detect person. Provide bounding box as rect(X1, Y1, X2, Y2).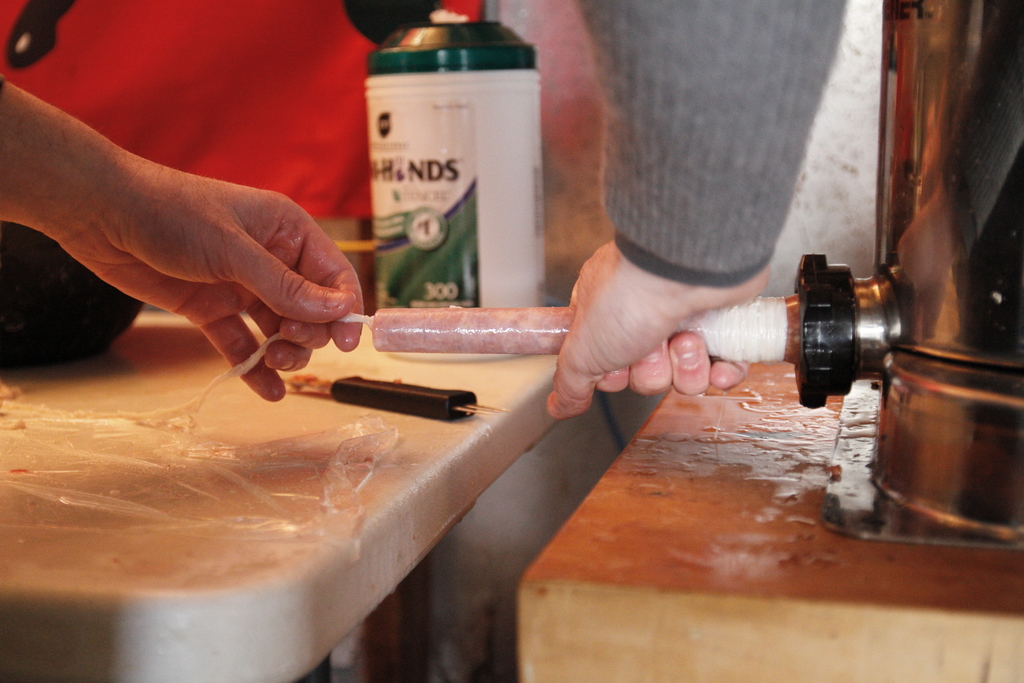
rect(0, 0, 851, 424).
